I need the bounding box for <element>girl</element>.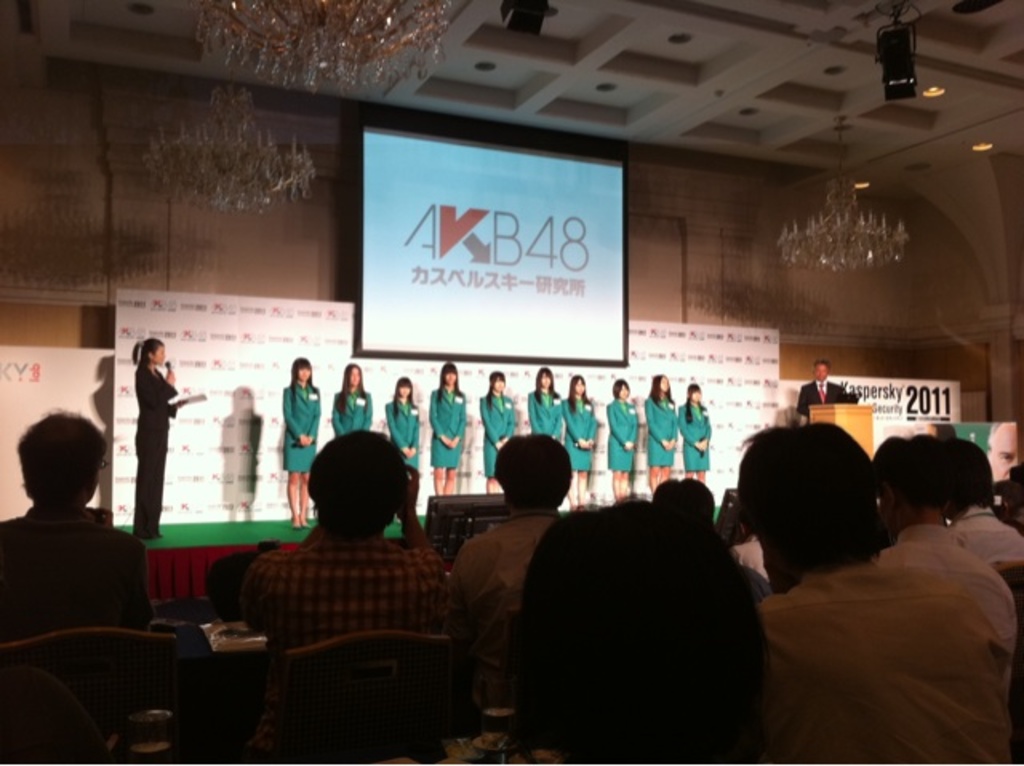
Here it is: pyautogui.locateOnScreen(382, 379, 418, 473).
